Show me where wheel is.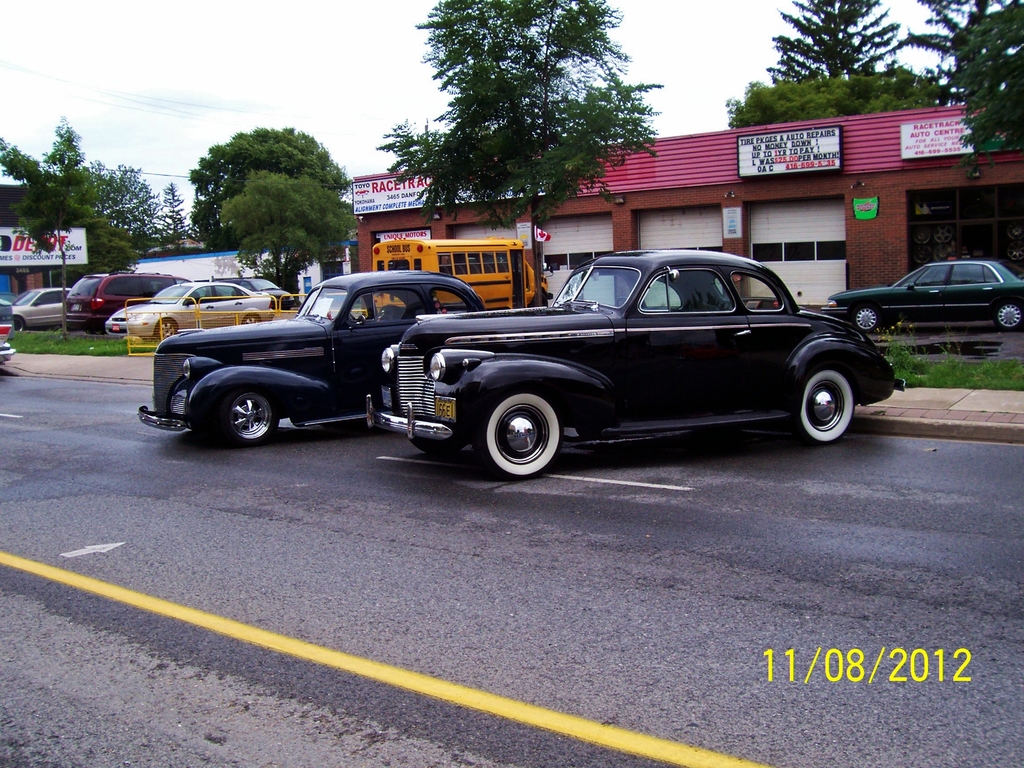
wheel is at 6 312 26 328.
